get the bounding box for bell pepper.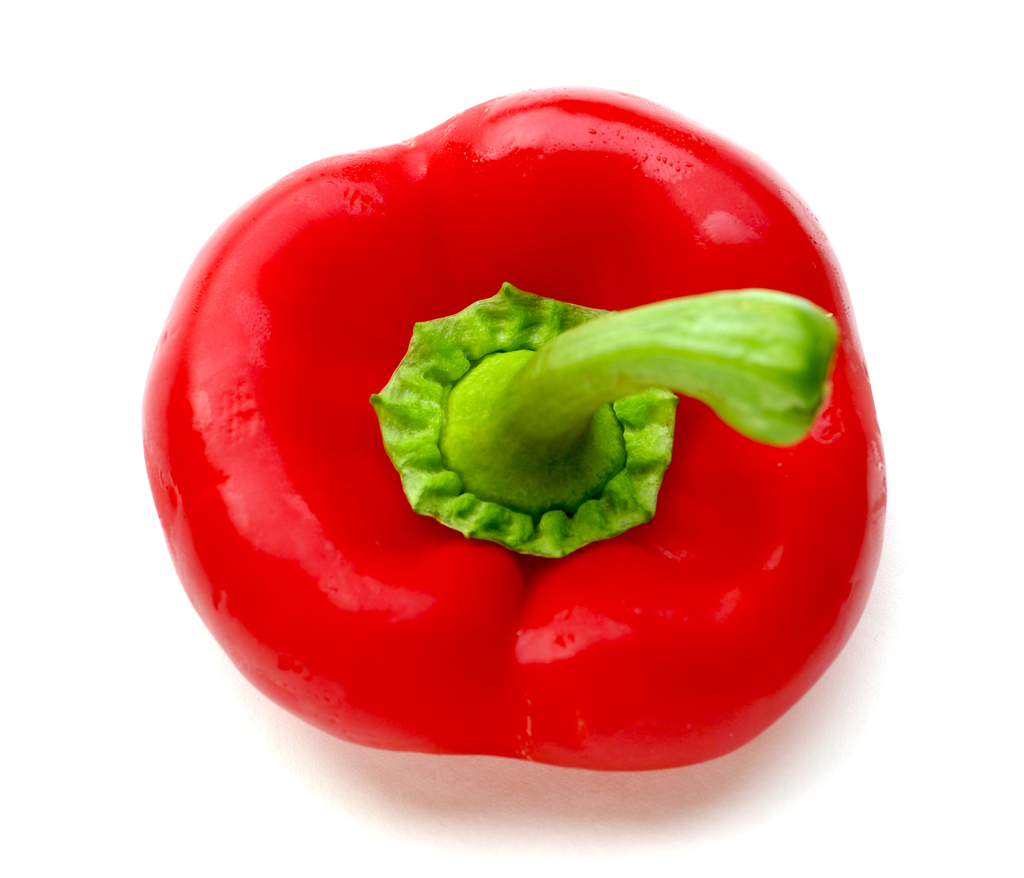
pyautogui.locateOnScreen(143, 85, 888, 775).
